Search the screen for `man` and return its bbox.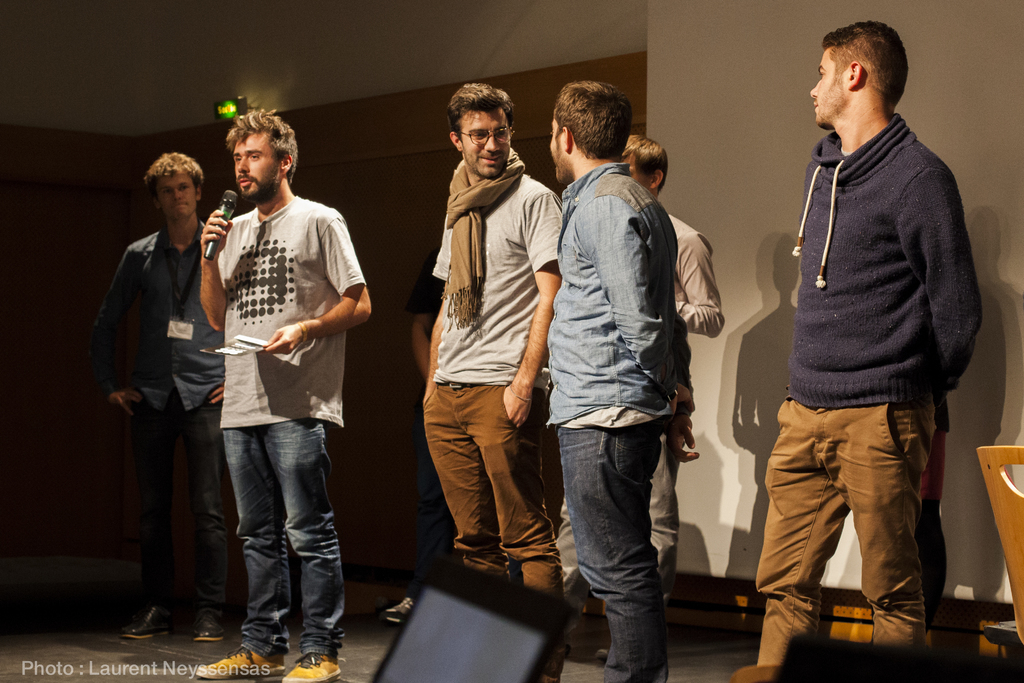
Found: [x1=547, y1=138, x2=740, y2=657].
